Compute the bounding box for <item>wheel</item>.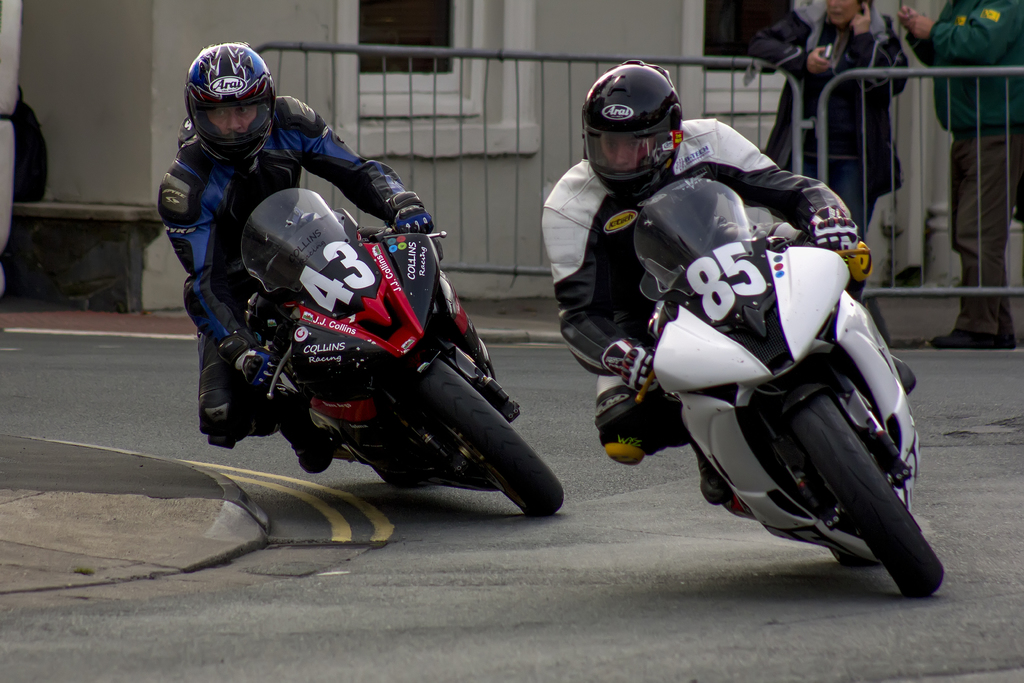
box=[372, 468, 433, 491].
